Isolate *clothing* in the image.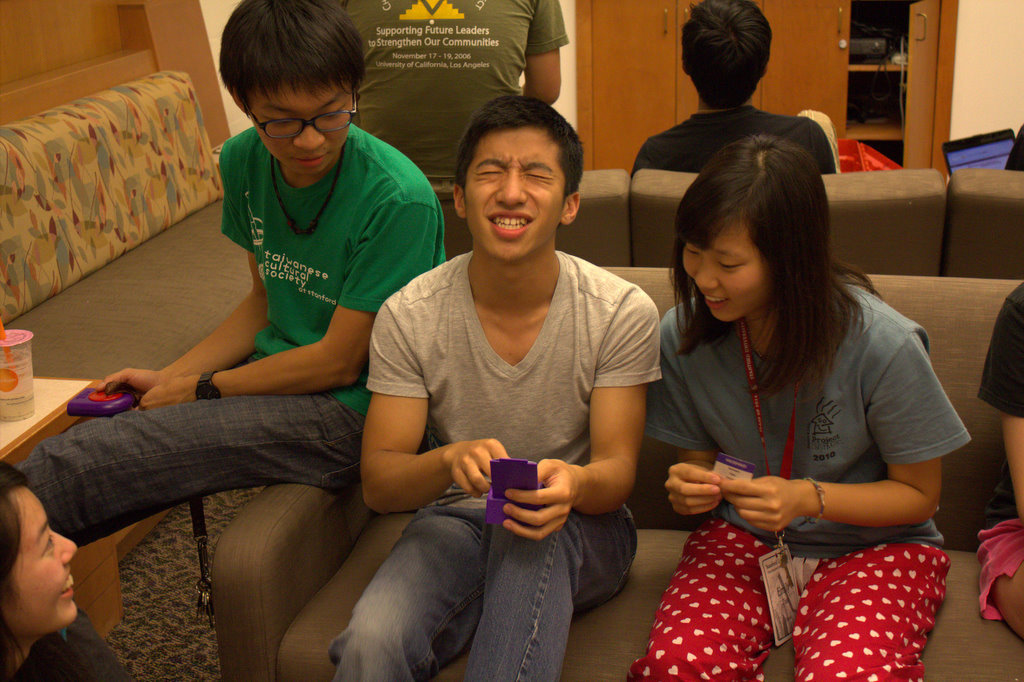
Isolated region: [626,99,835,176].
